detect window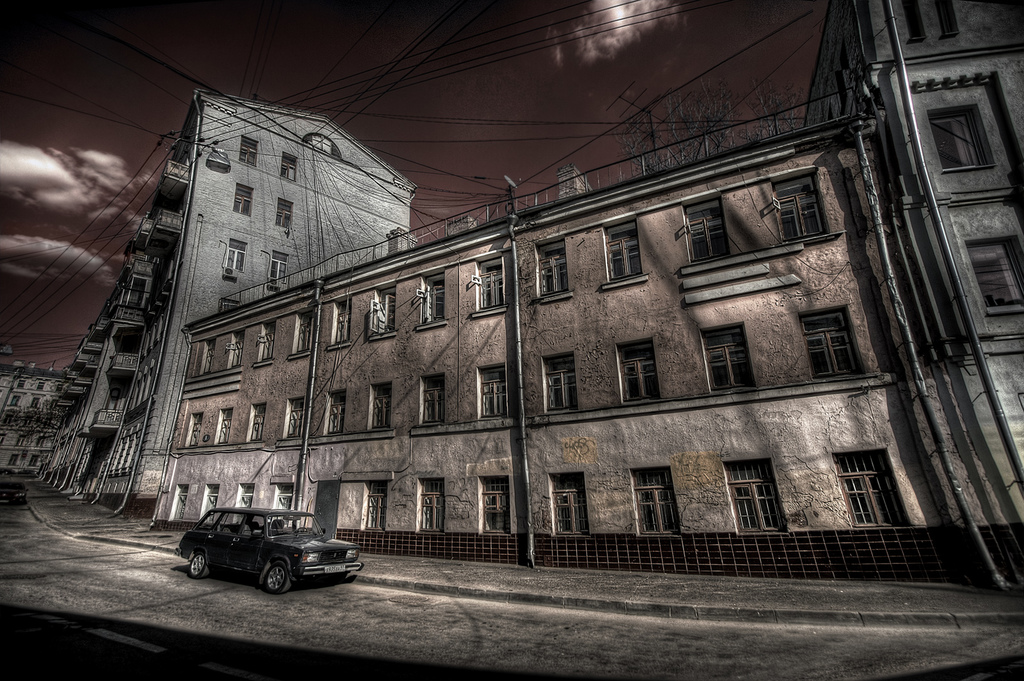
bbox=[482, 477, 511, 533]
